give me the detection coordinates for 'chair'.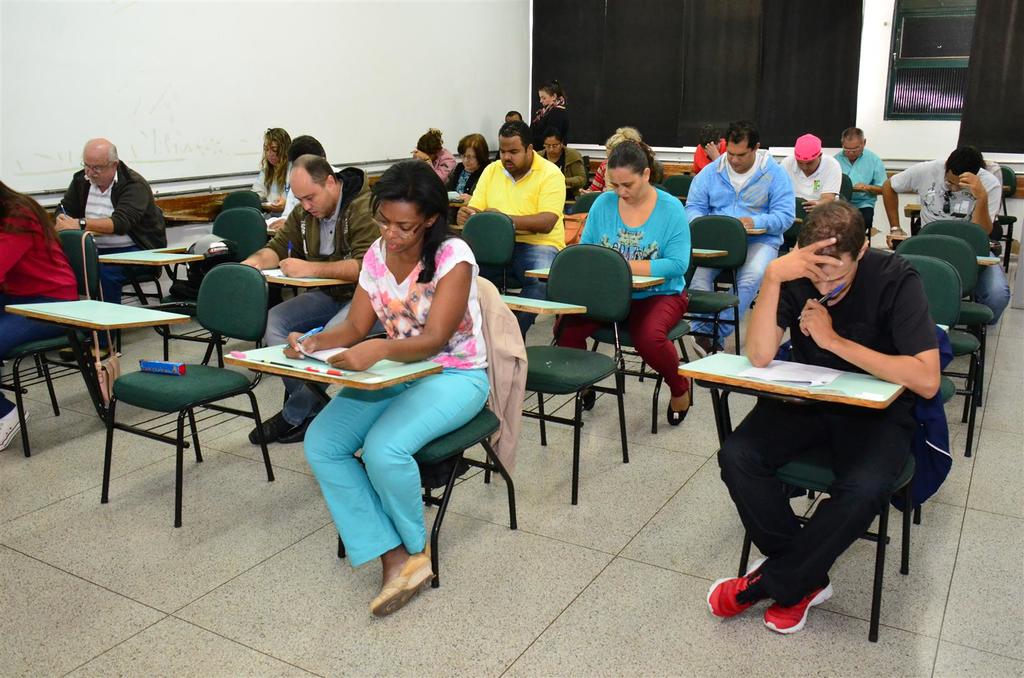
bbox(568, 189, 605, 218).
